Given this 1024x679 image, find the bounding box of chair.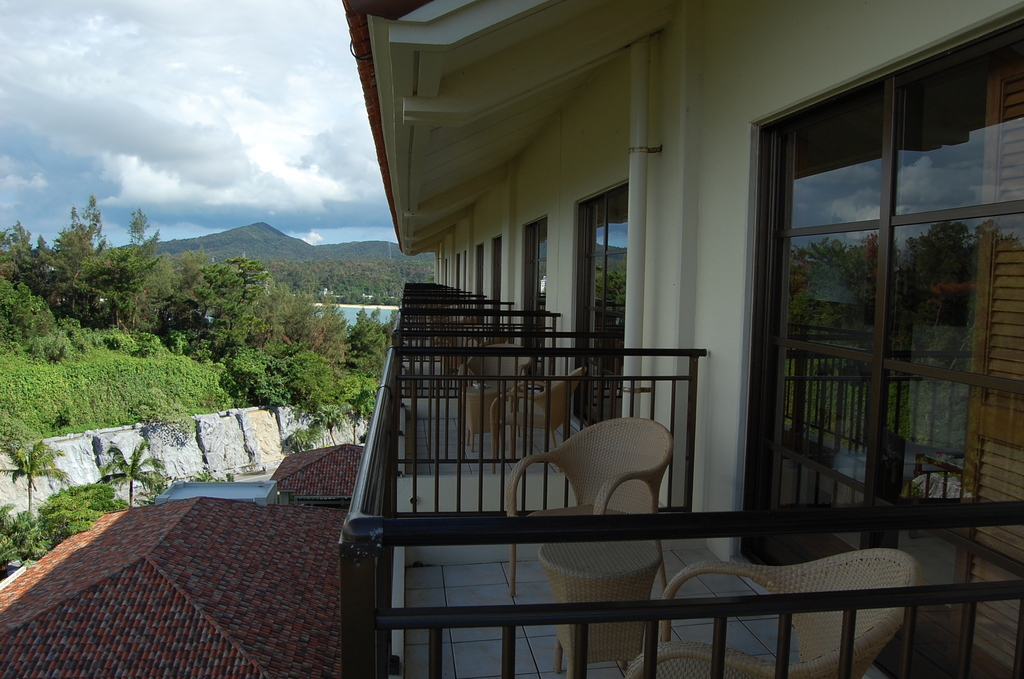
rect(624, 545, 918, 678).
